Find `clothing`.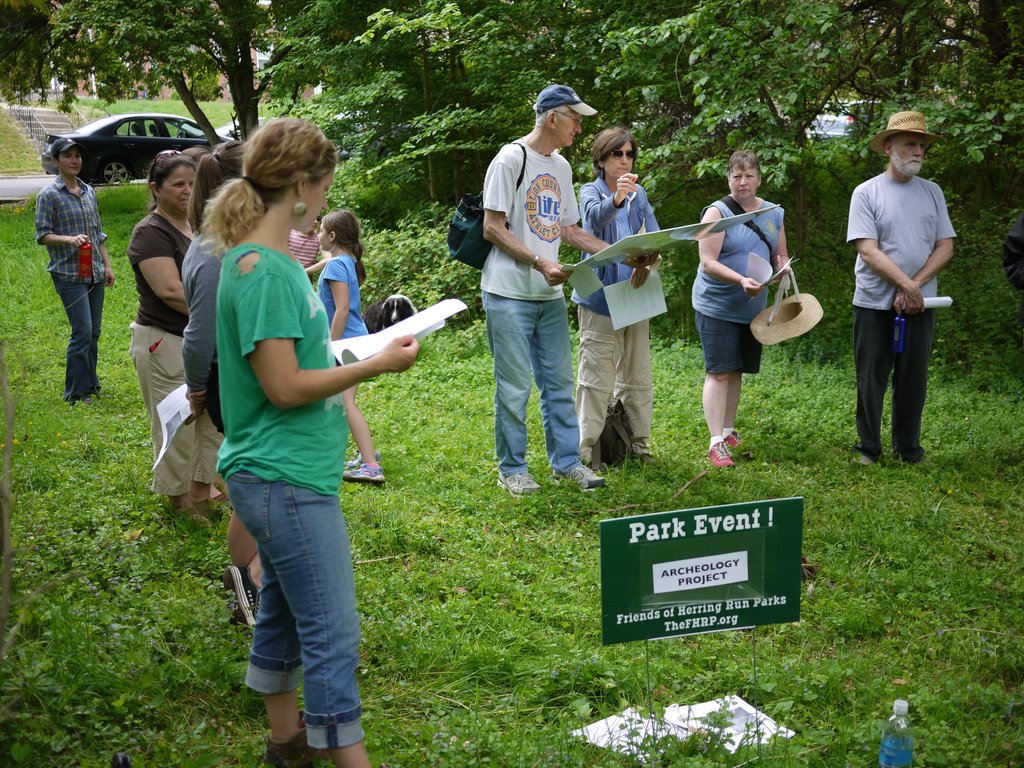
crop(319, 256, 369, 339).
